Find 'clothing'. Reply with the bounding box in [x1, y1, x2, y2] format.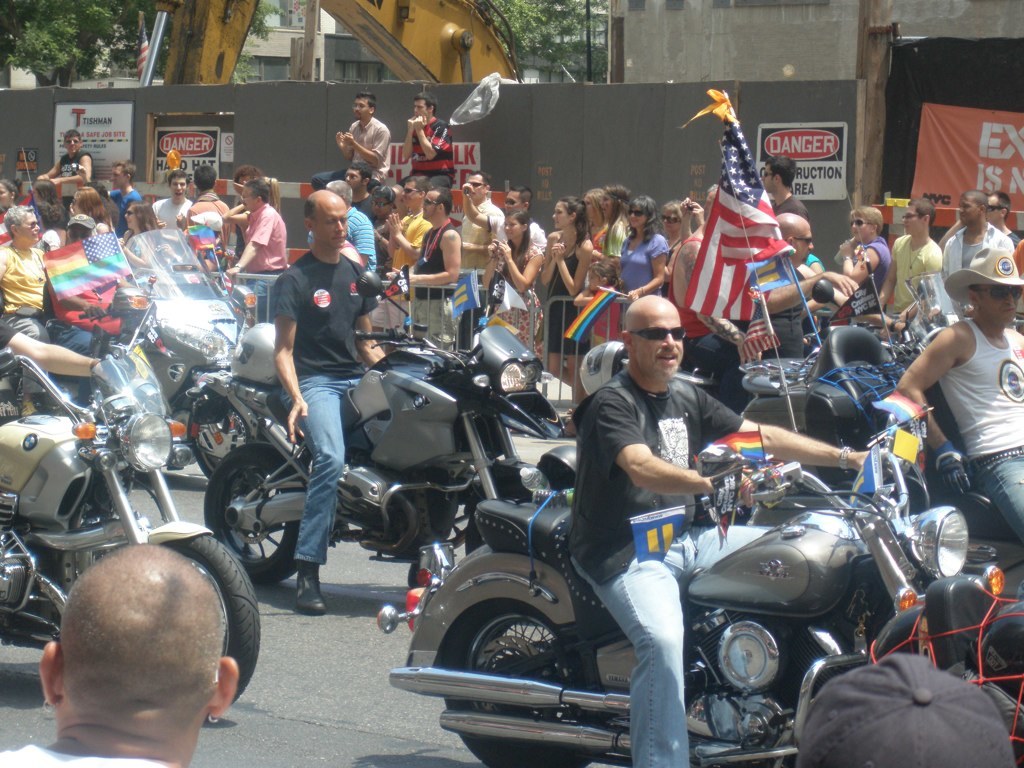
[927, 312, 1023, 545].
